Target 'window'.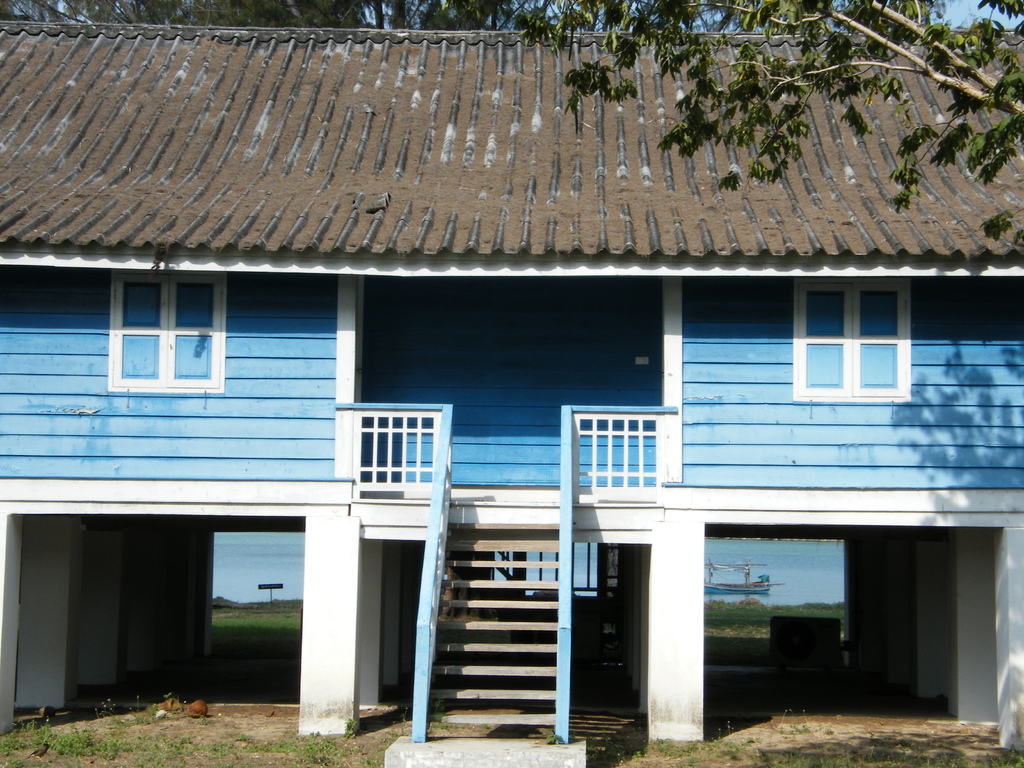
Target region: (x1=109, y1=269, x2=226, y2=392).
